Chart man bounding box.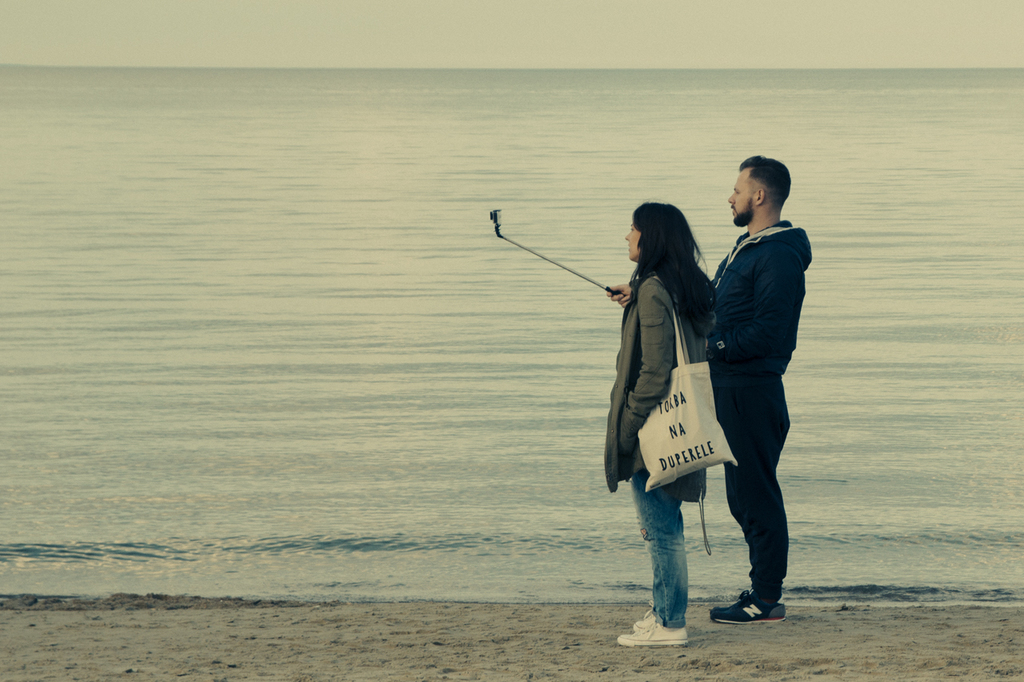
Charted: 707,158,827,628.
